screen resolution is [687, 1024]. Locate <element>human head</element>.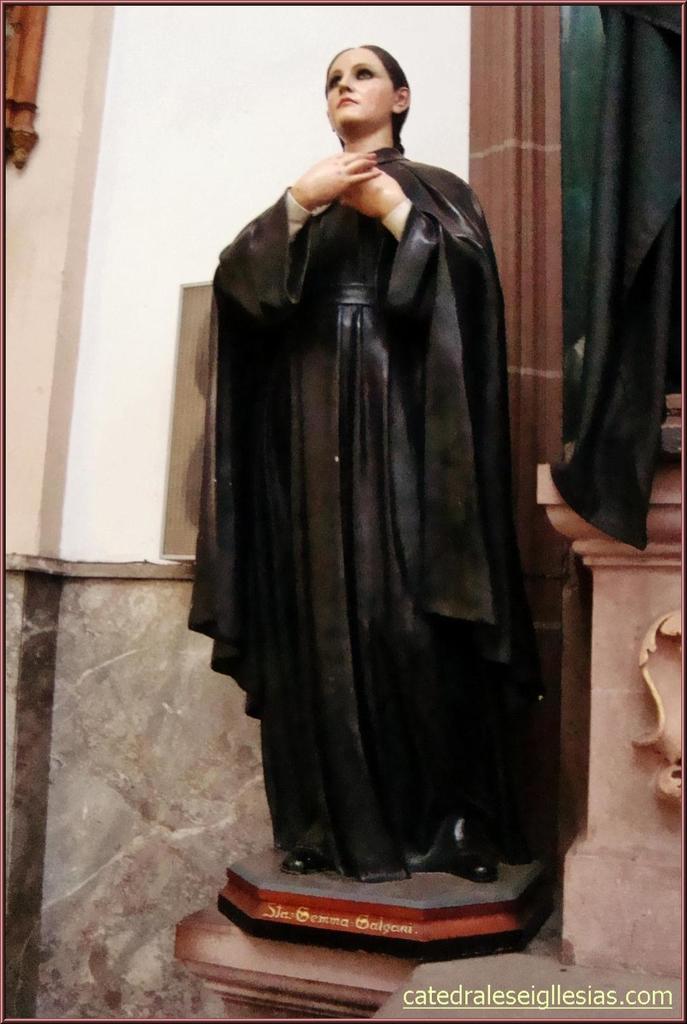
rect(320, 29, 420, 142).
